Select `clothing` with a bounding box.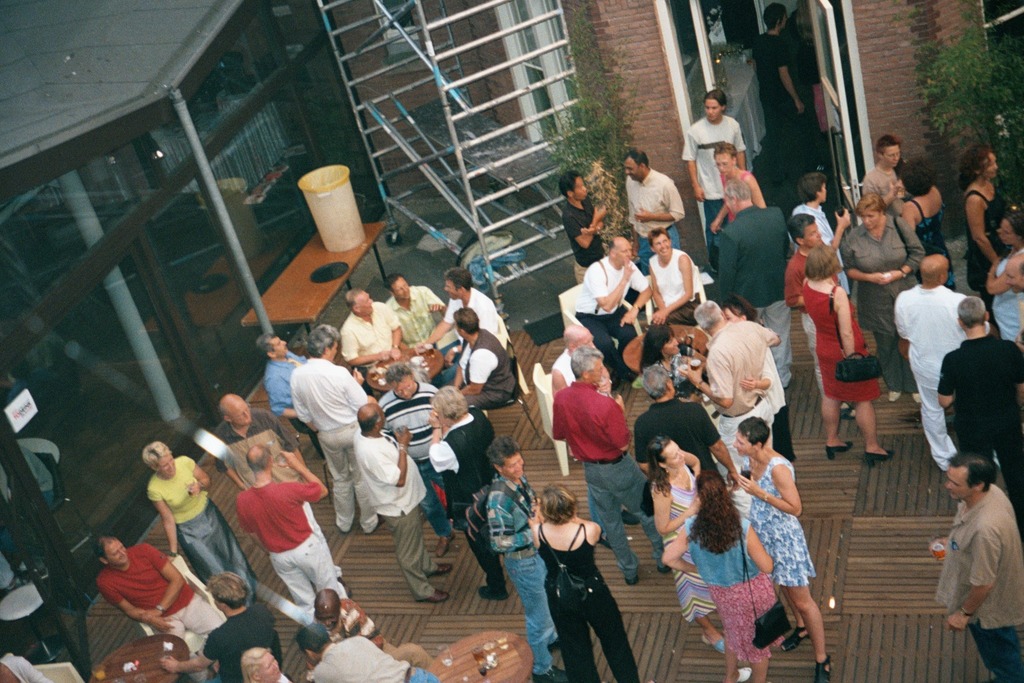
313/634/439/682.
